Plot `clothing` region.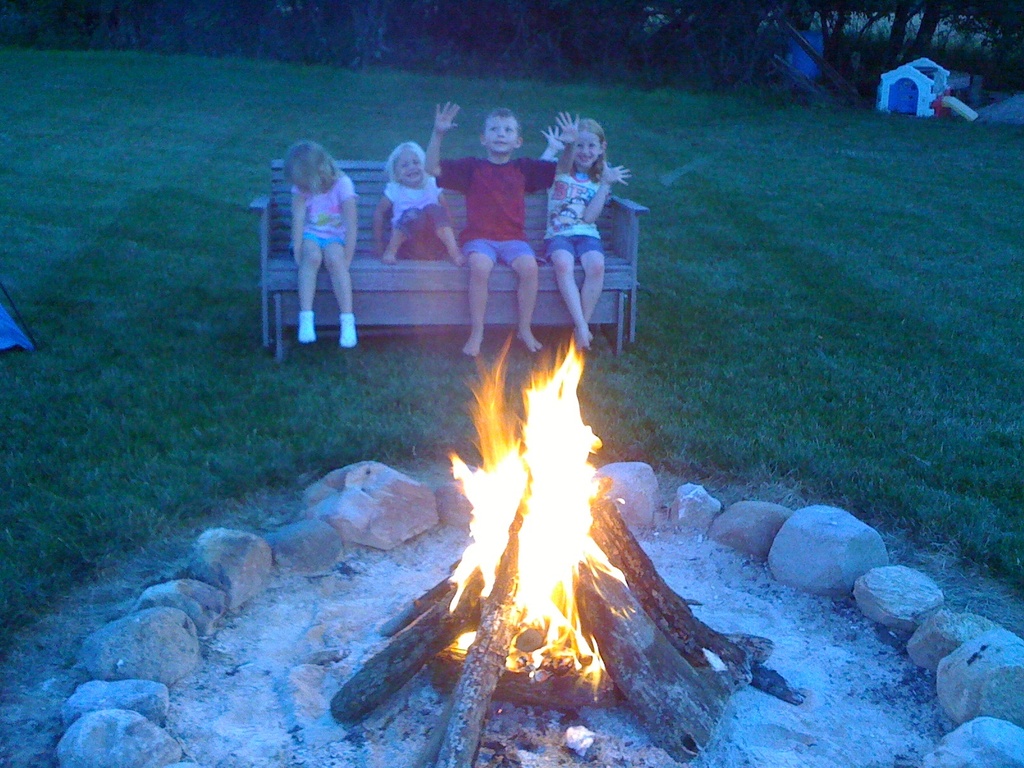
Plotted at <region>543, 230, 612, 259</region>.
